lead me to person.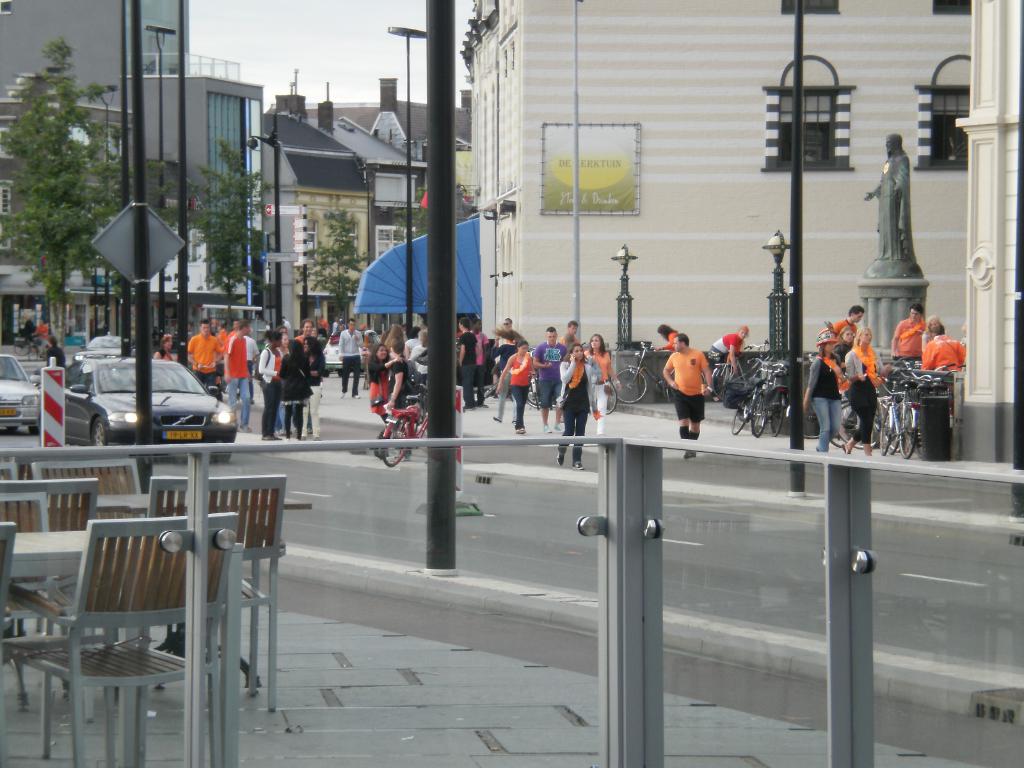
Lead to (left=359, top=342, right=411, bottom=425).
